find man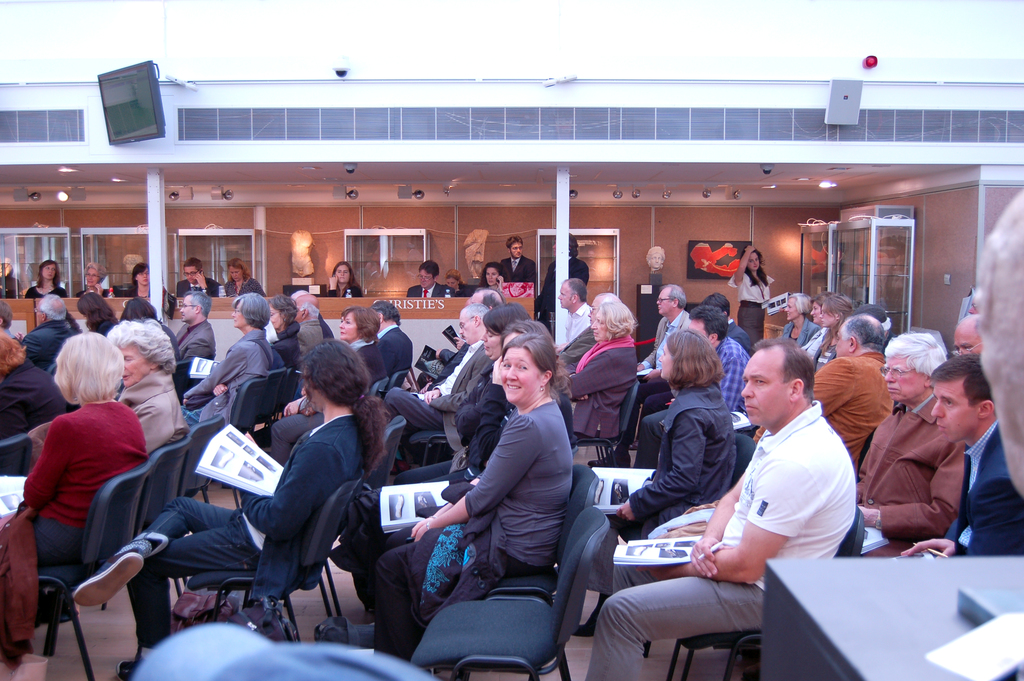
box=[633, 307, 748, 467]
